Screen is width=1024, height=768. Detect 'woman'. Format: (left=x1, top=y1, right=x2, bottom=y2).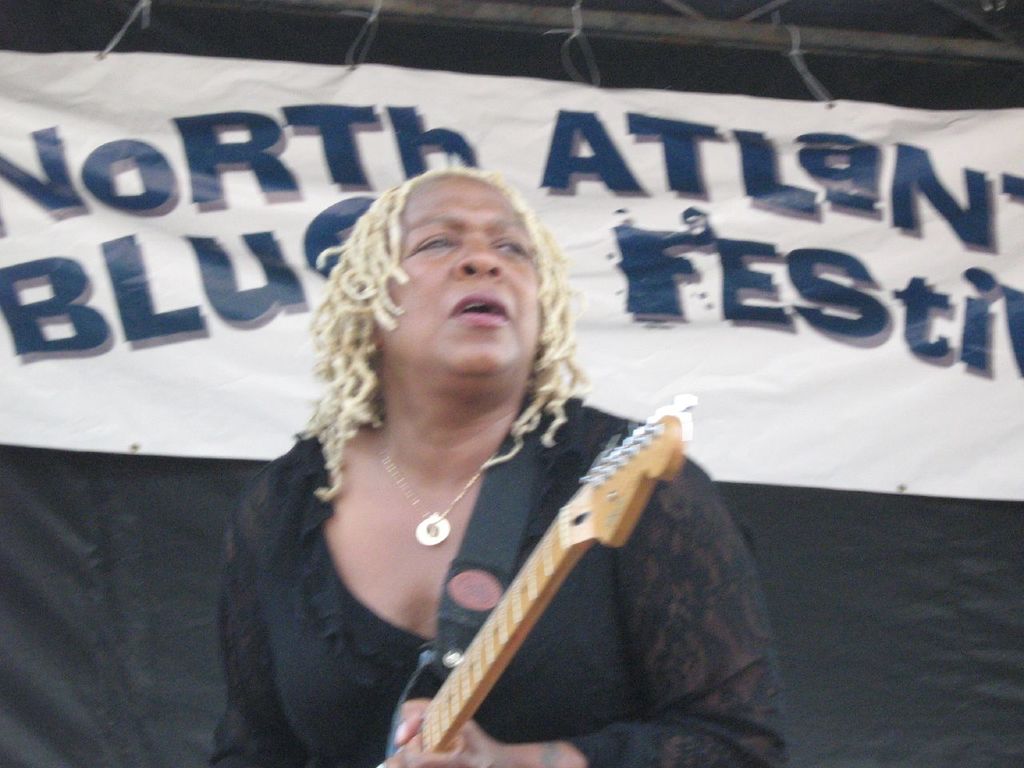
(left=135, top=157, right=799, bottom=767).
